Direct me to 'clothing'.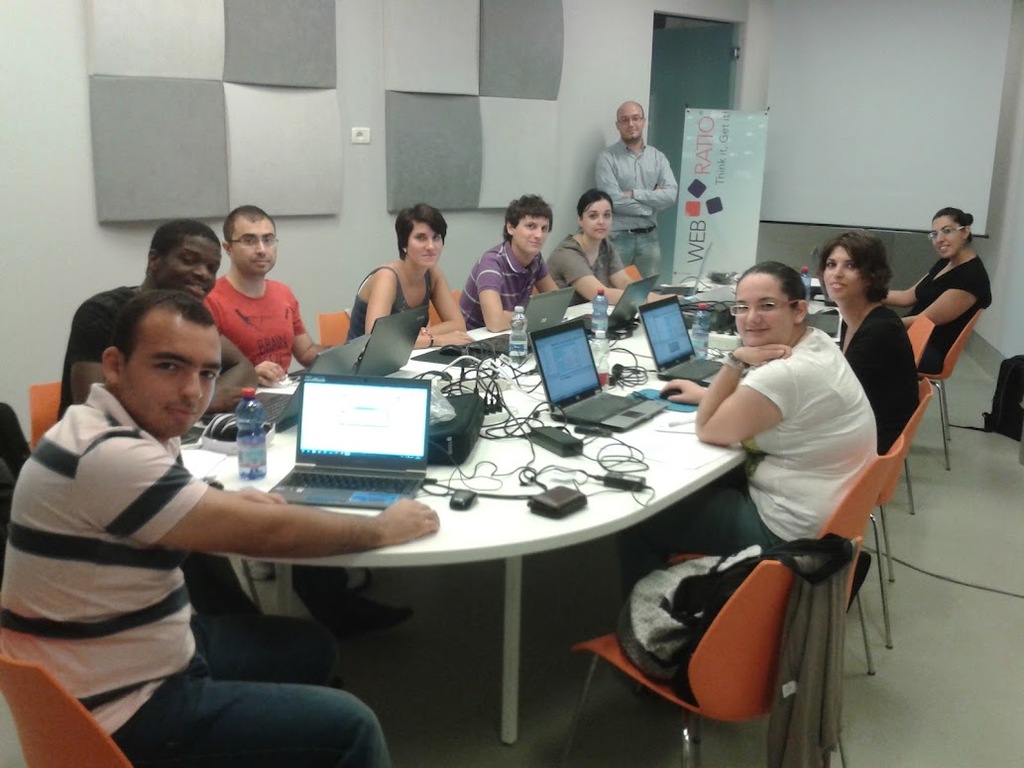
Direction: <region>544, 226, 627, 307</region>.
